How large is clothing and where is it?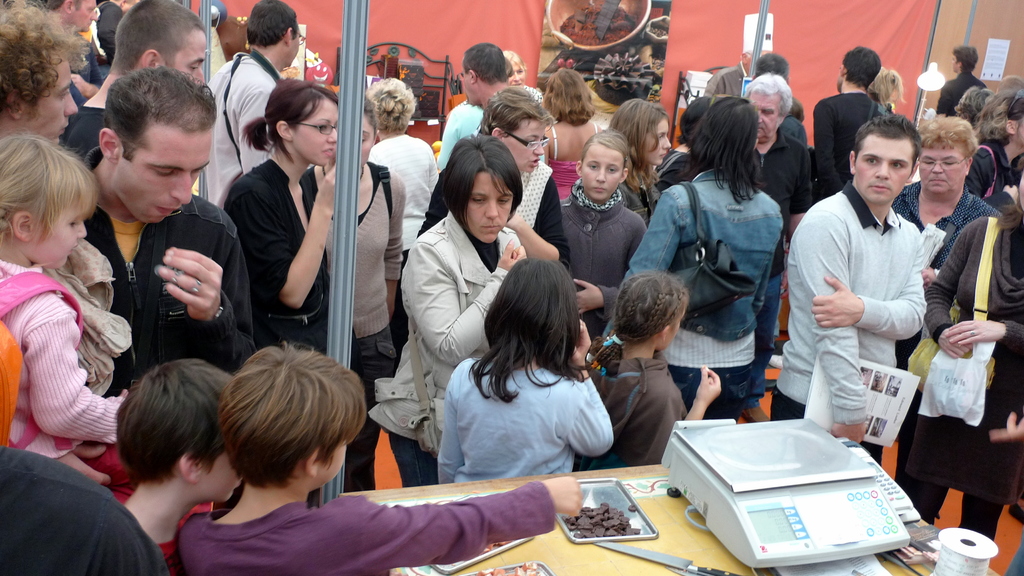
Bounding box: [751, 138, 824, 214].
